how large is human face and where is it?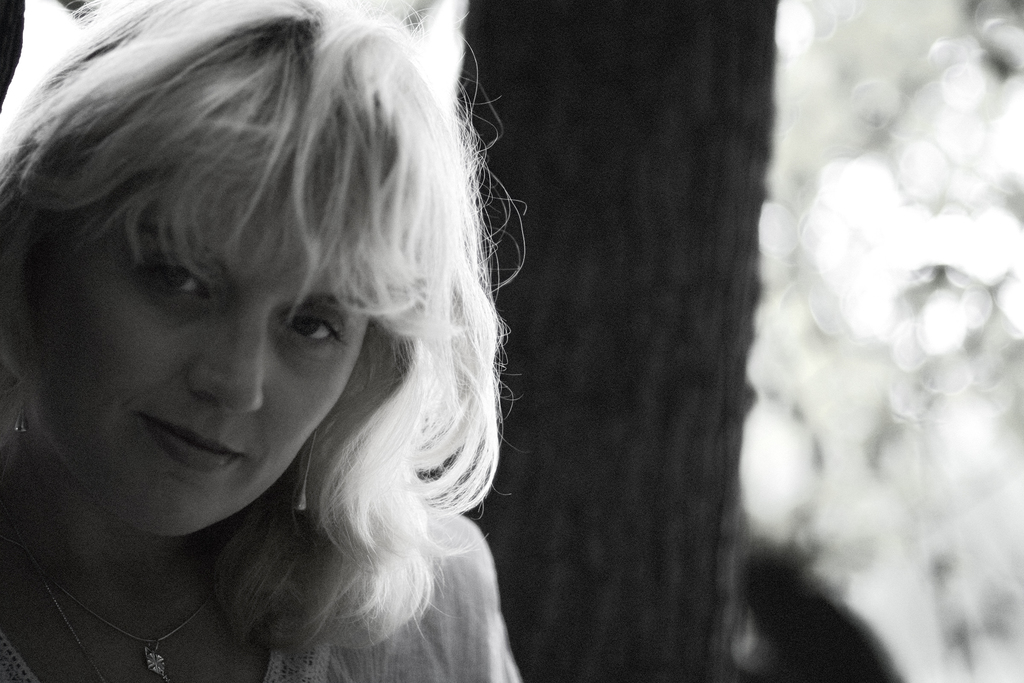
Bounding box: 18,124,376,538.
